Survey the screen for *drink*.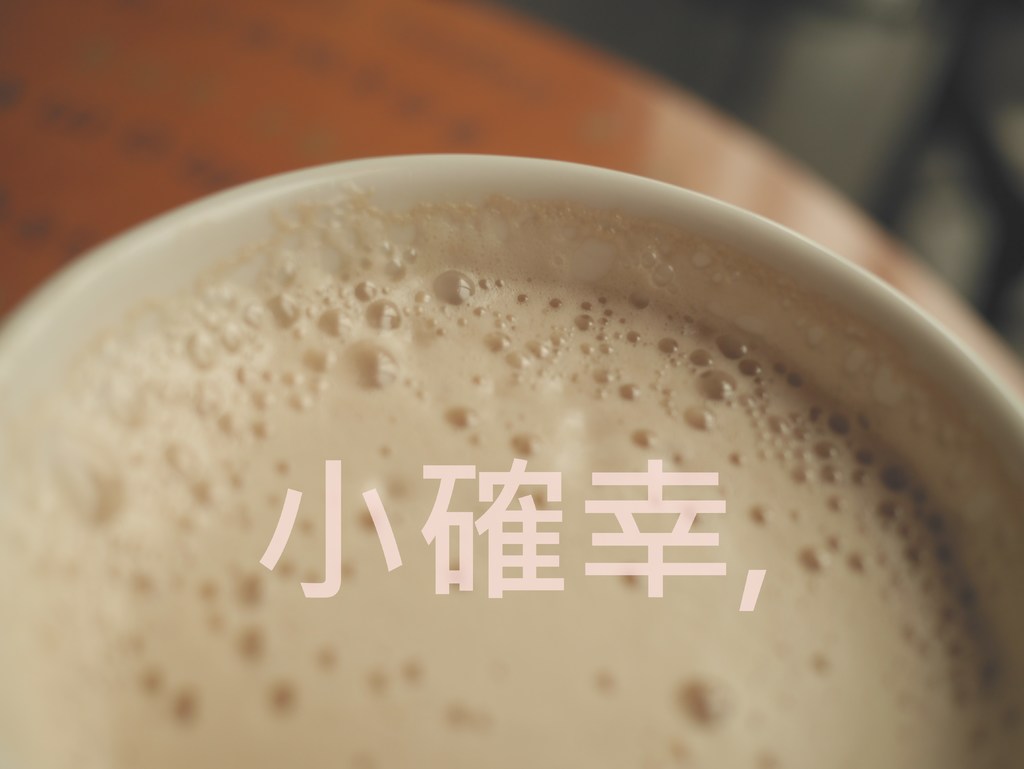
Survey found: <region>0, 178, 1023, 768</region>.
